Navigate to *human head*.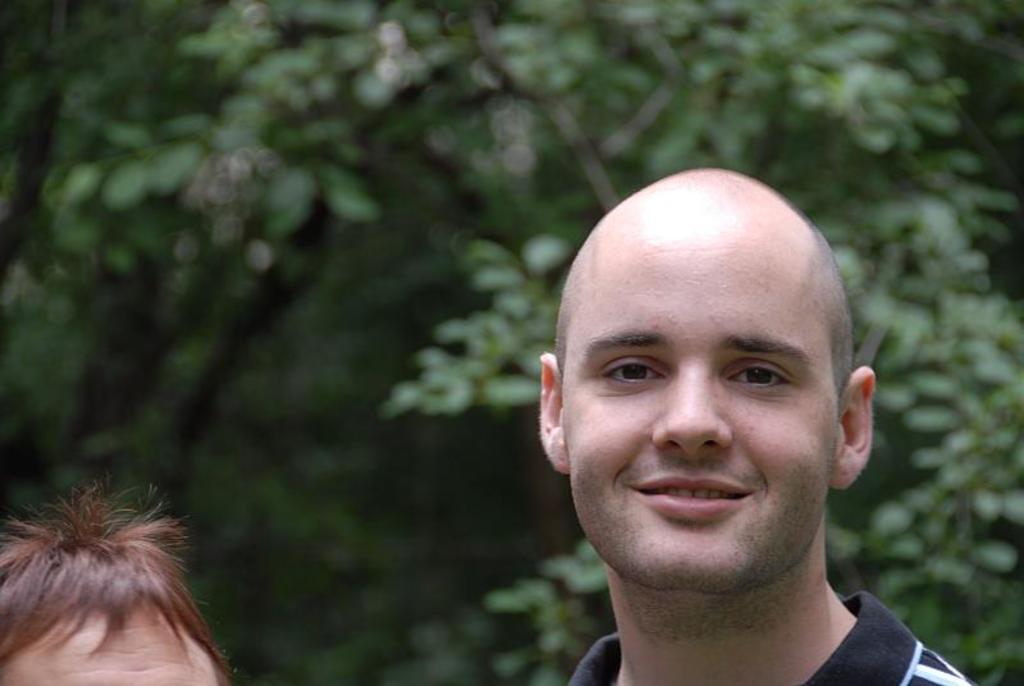
Navigation target: (550,150,872,563).
